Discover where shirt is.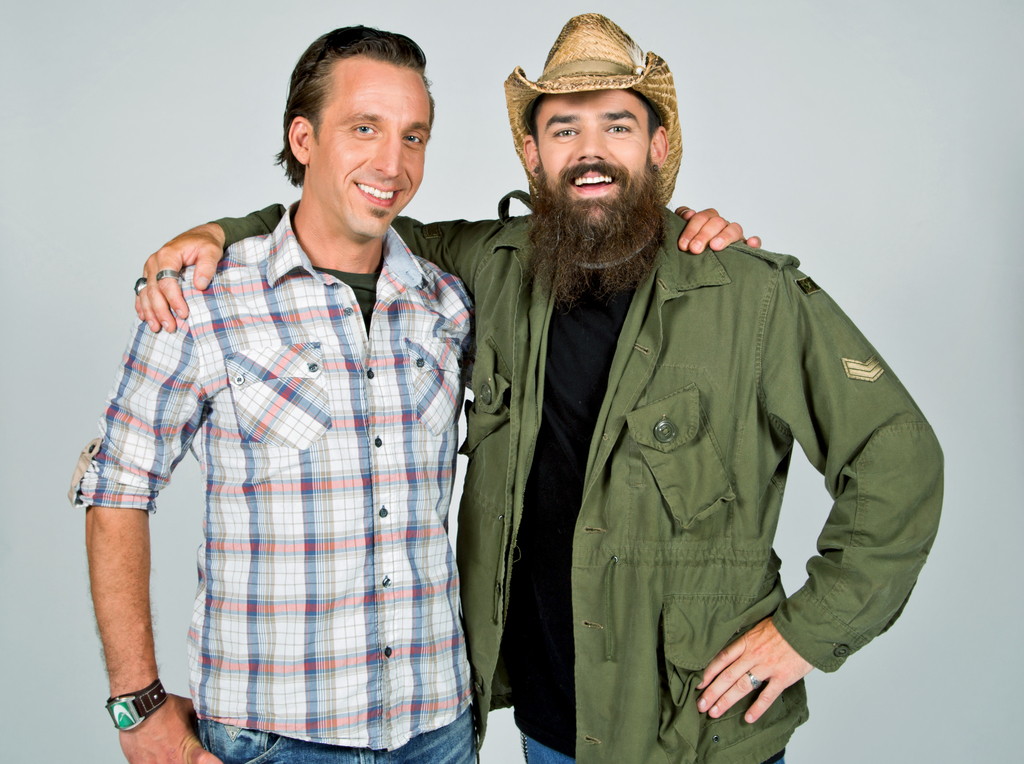
Discovered at [left=68, top=195, right=479, bottom=753].
